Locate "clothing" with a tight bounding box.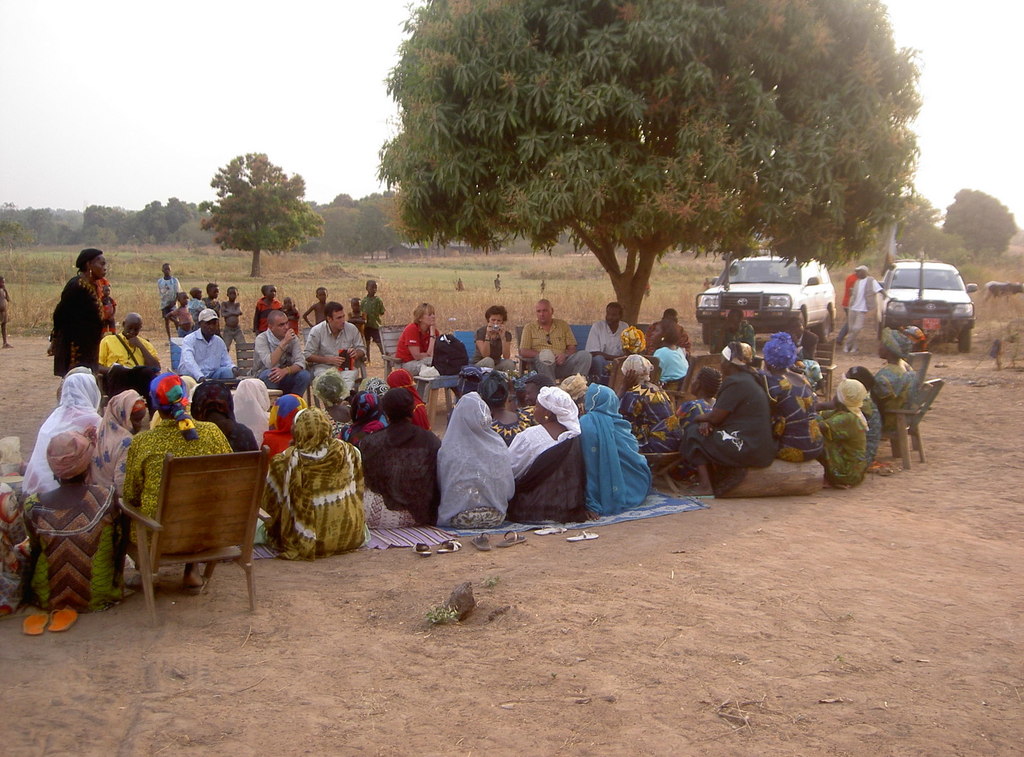
select_region(21, 369, 102, 497).
